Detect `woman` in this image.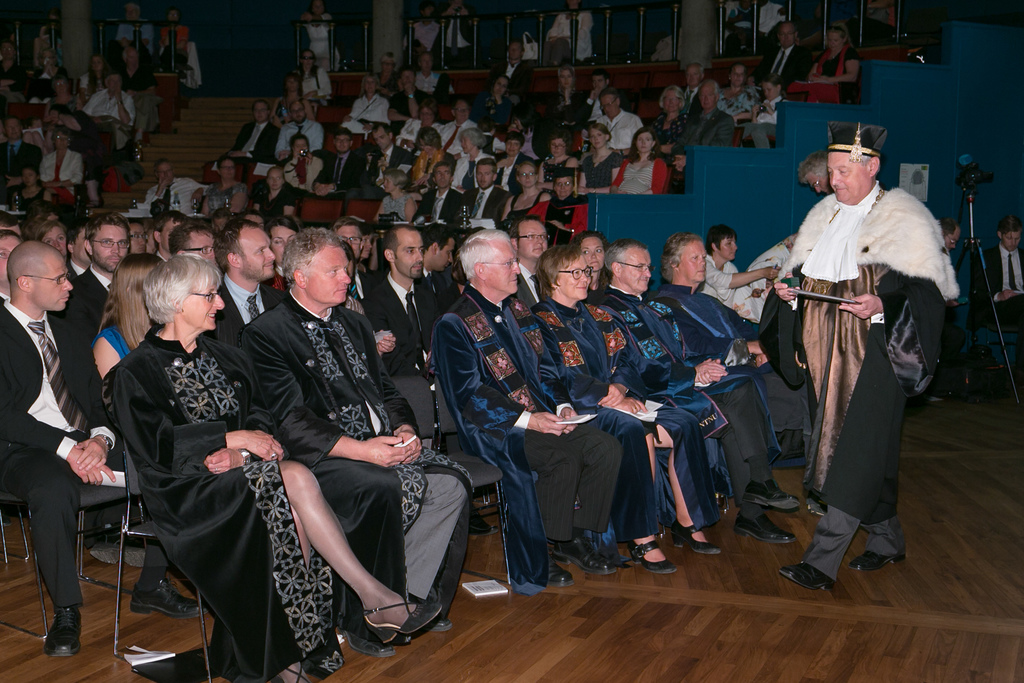
Detection: region(279, 131, 324, 199).
